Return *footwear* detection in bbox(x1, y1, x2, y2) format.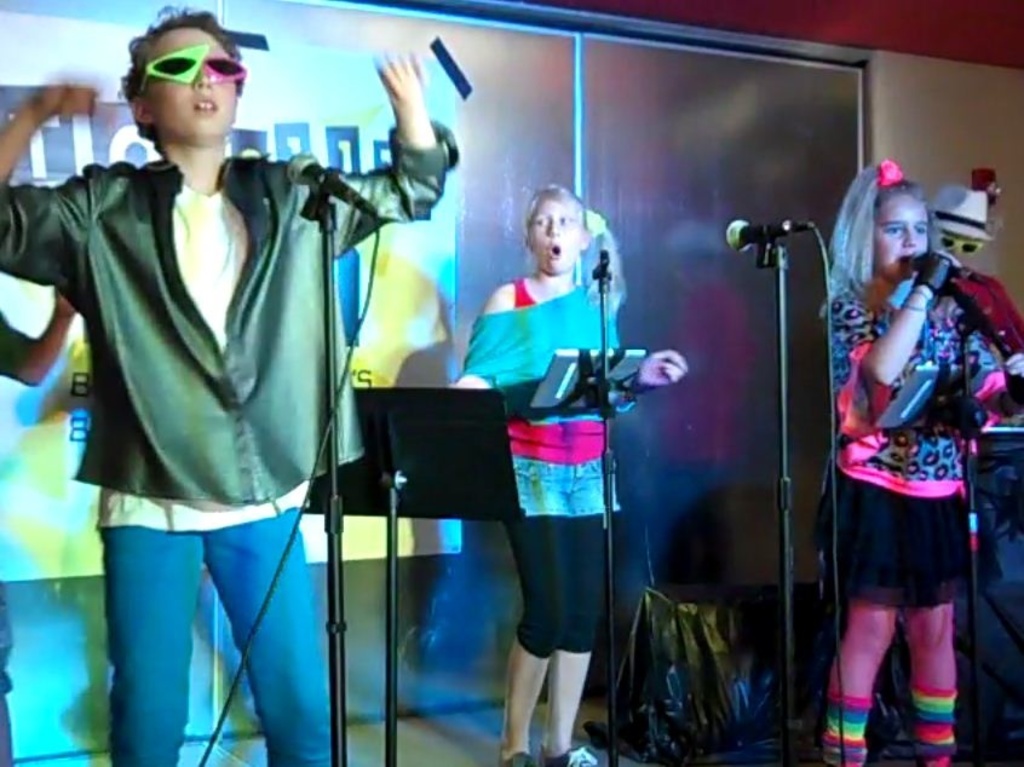
bbox(508, 752, 548, 766).
